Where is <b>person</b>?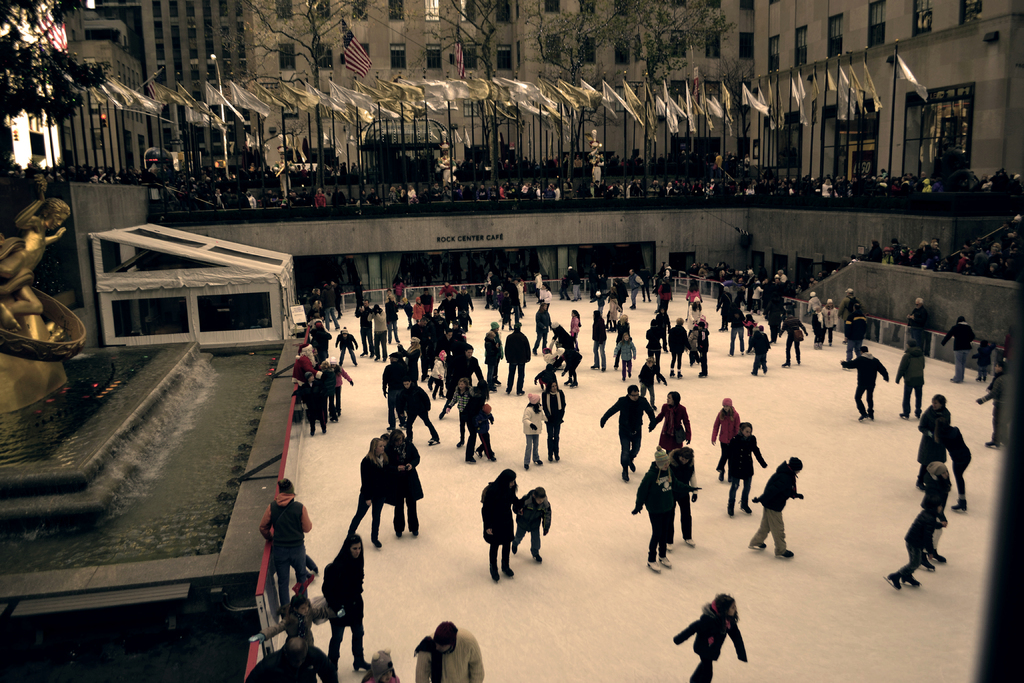
(x1=687, y1=325, x2=700, y2=366).
